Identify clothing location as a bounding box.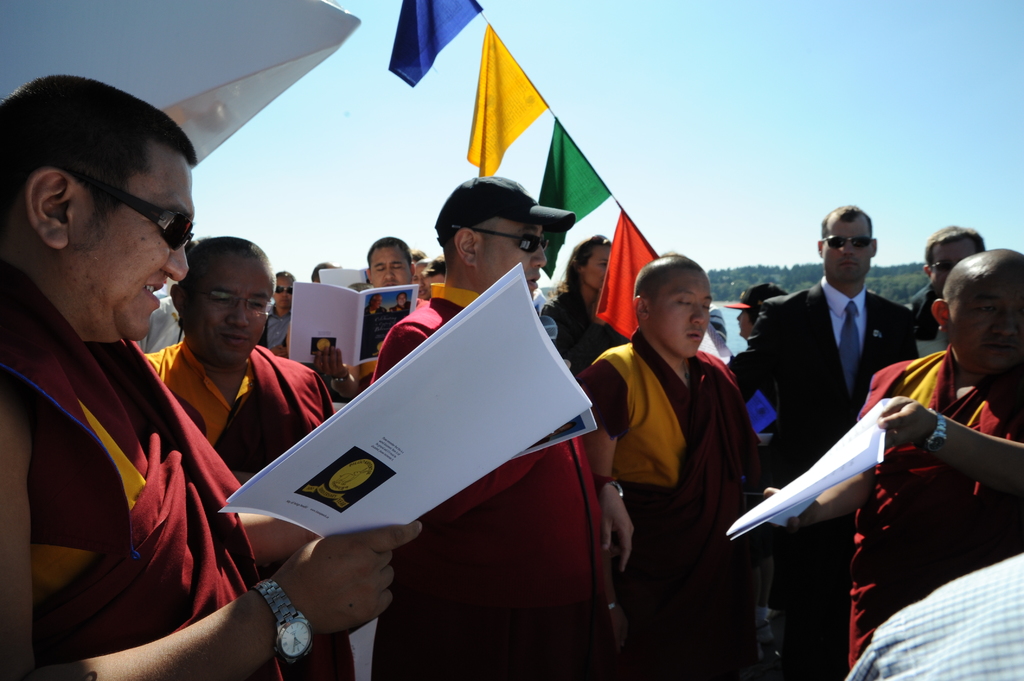
743:275:877:673.
